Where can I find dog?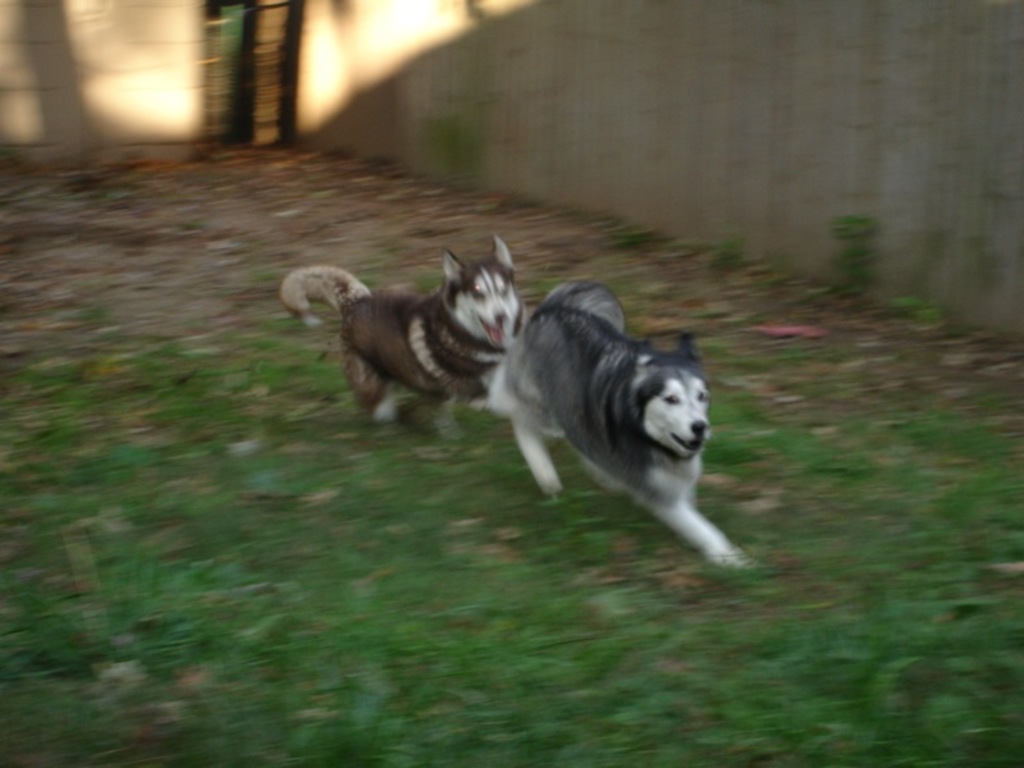
You can find it at [left=278, top=233, right=524, bottom=436].
